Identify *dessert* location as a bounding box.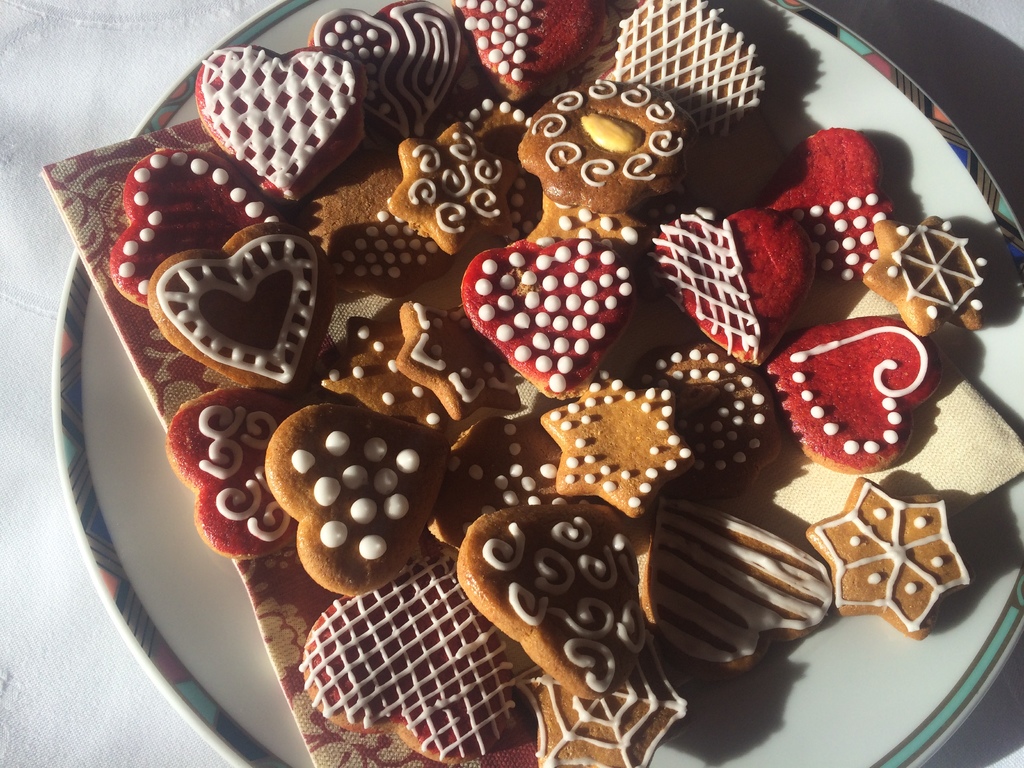
(150,215,334,379).
